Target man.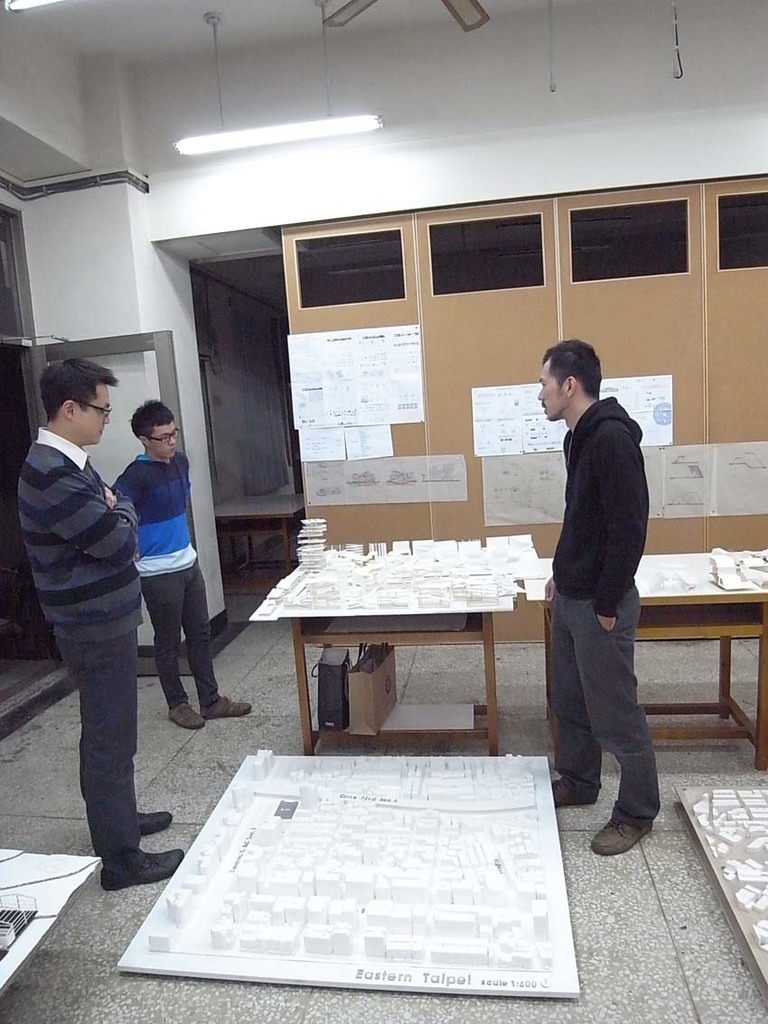
Target region: (x1=104, y1=392, x2=256, y2=734).
